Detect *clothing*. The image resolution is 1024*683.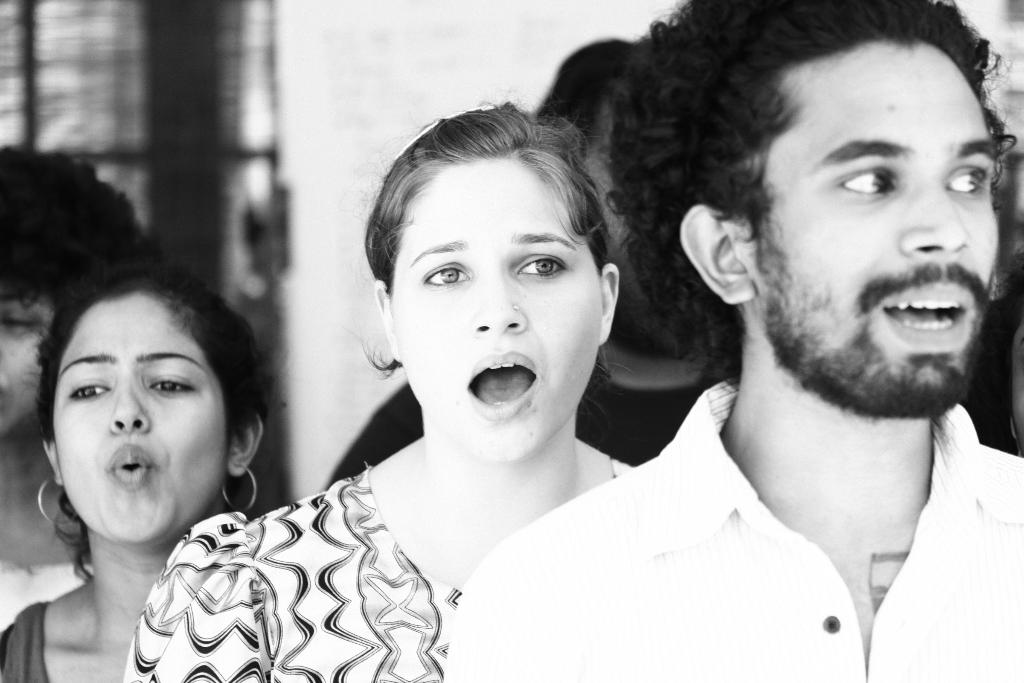
402/429/925/671.
